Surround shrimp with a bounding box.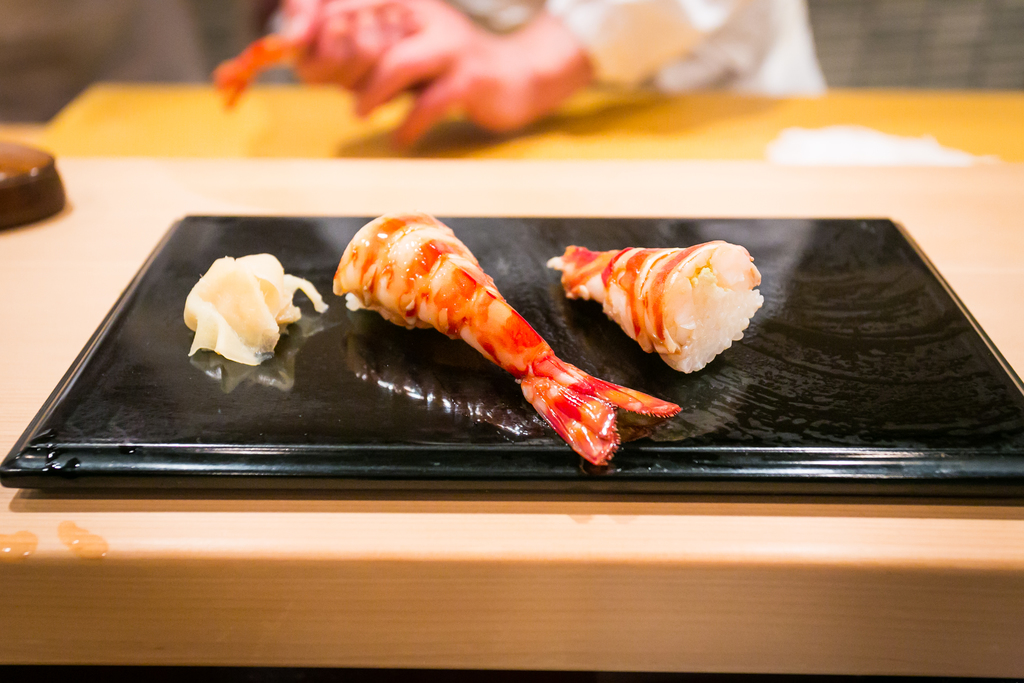
region(330, 210, 684, 471).
